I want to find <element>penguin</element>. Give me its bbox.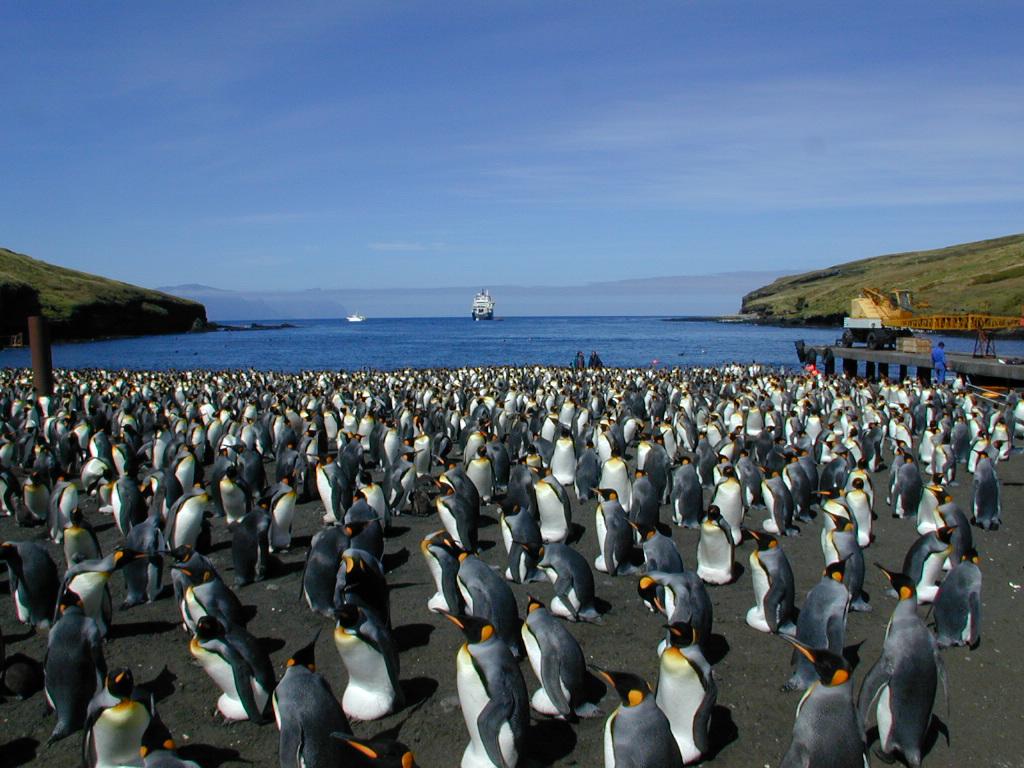
x1=263, y1=476, x2=298, y2=544.
